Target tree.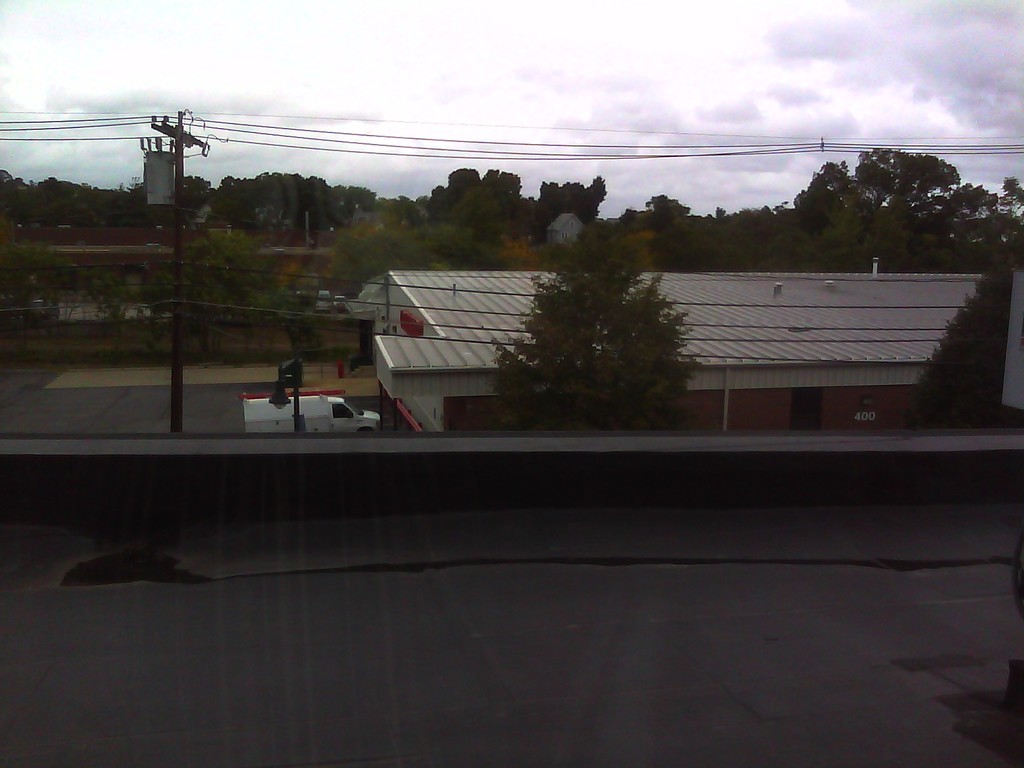
Target region: BBox(494, 229, 697, 419).
